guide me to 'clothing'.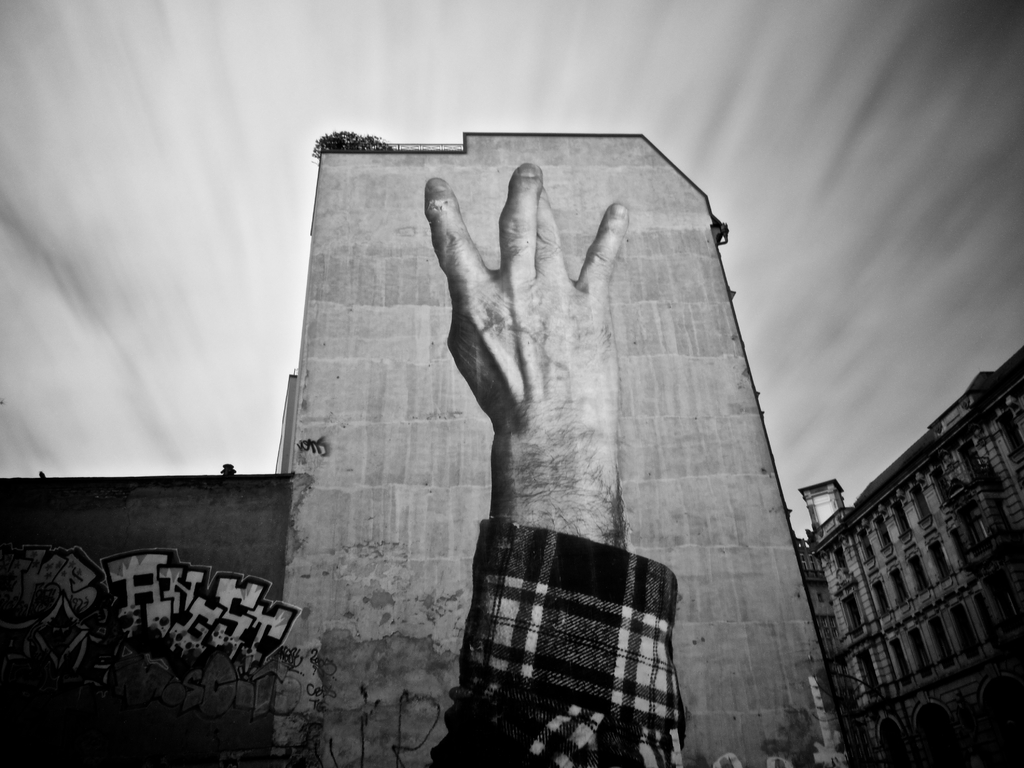
Guidance: rect(433, 522, 680, 767).
